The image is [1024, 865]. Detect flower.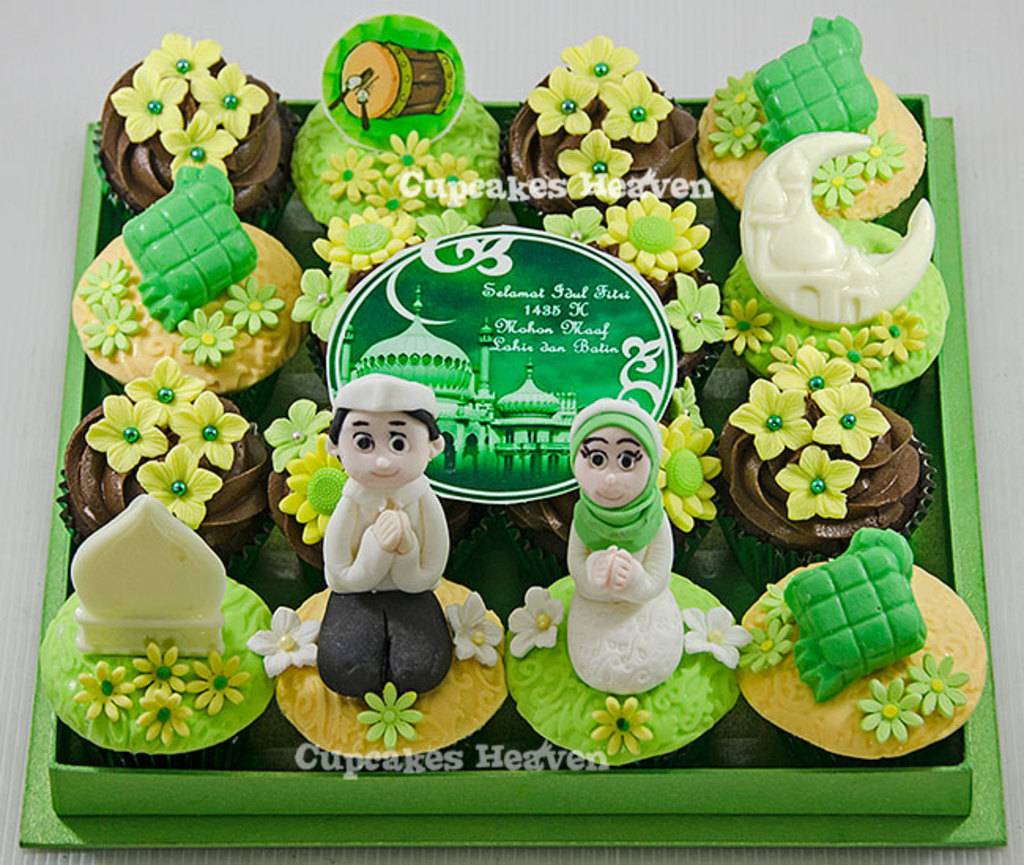
Detection: left=172, top=388, right=246, bottom=468.
